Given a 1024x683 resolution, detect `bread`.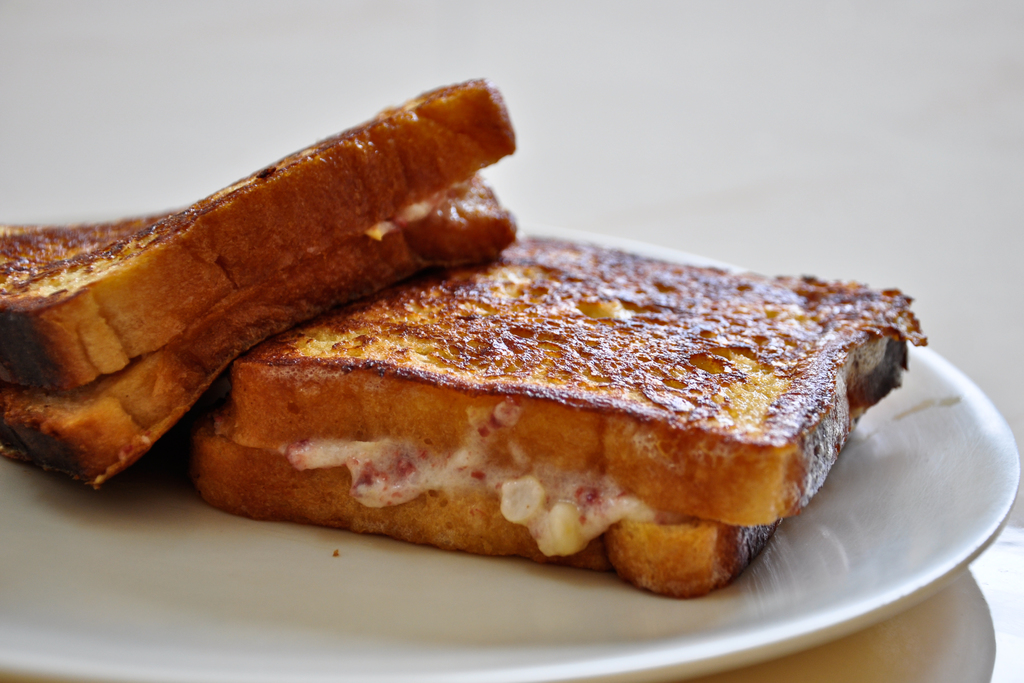
Rect(208, 192, 940, 564).
